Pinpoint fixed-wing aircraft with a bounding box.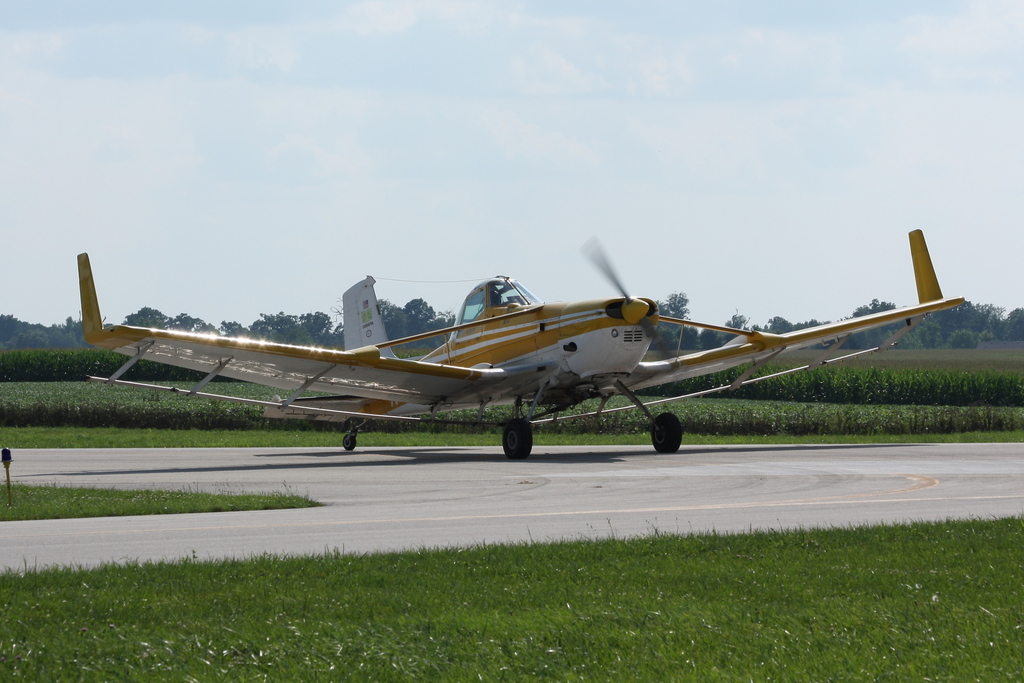
bbox(72, 226, 968, 458).
